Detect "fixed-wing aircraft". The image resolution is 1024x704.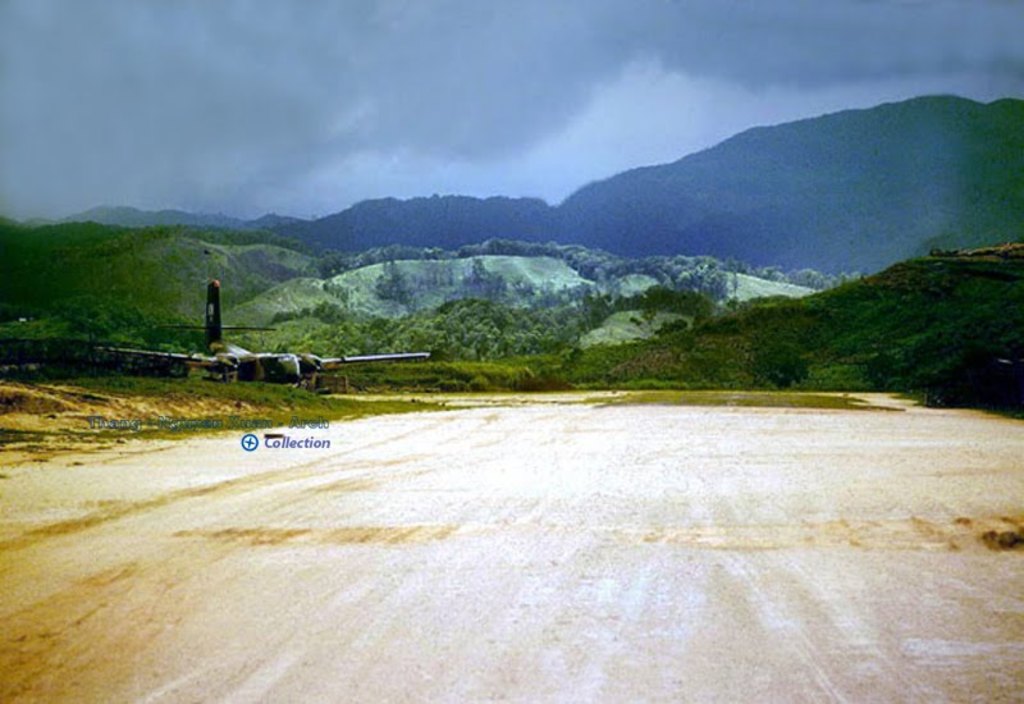
x1=77, y1=274, x2=436, y2=381.
